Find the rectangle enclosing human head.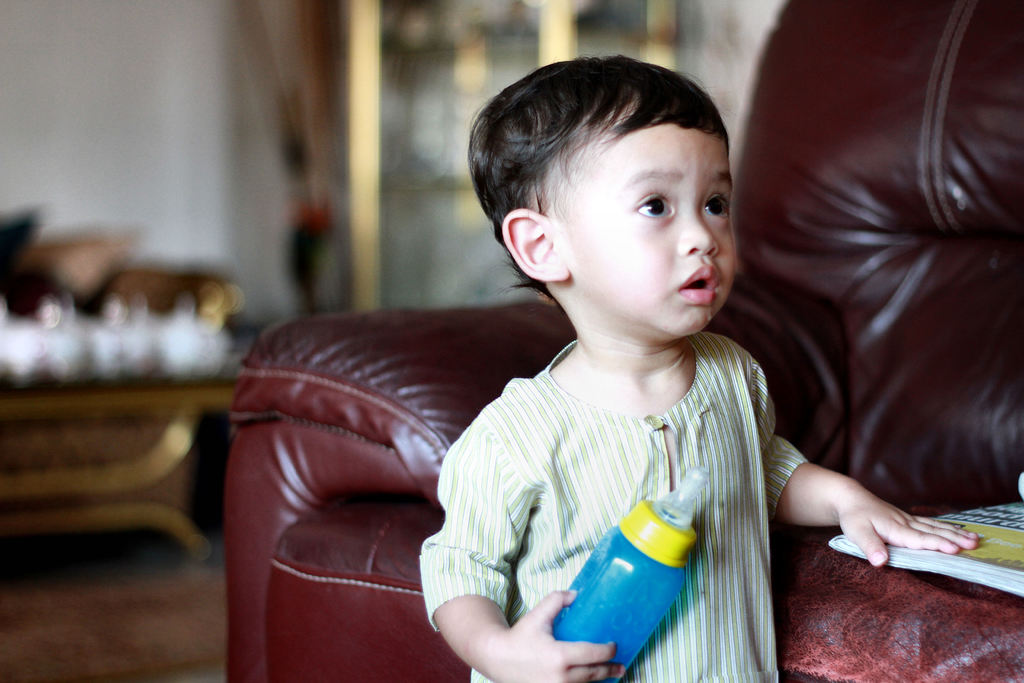
bbox=(457, 42, 755, 347).
